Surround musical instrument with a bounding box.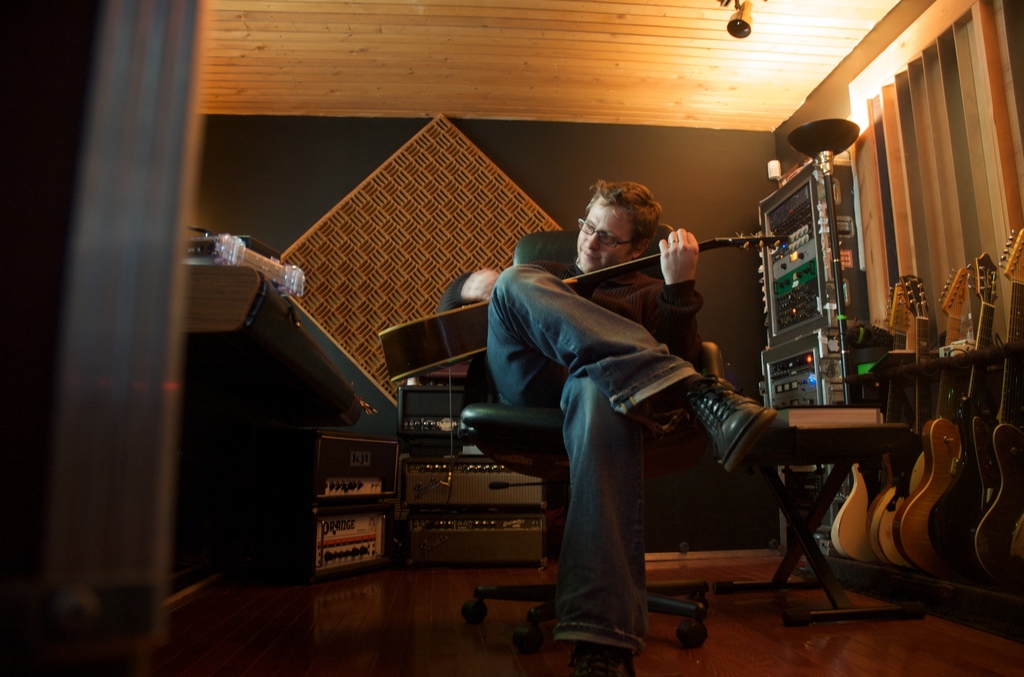
box=[899, 259, 977, 569].
